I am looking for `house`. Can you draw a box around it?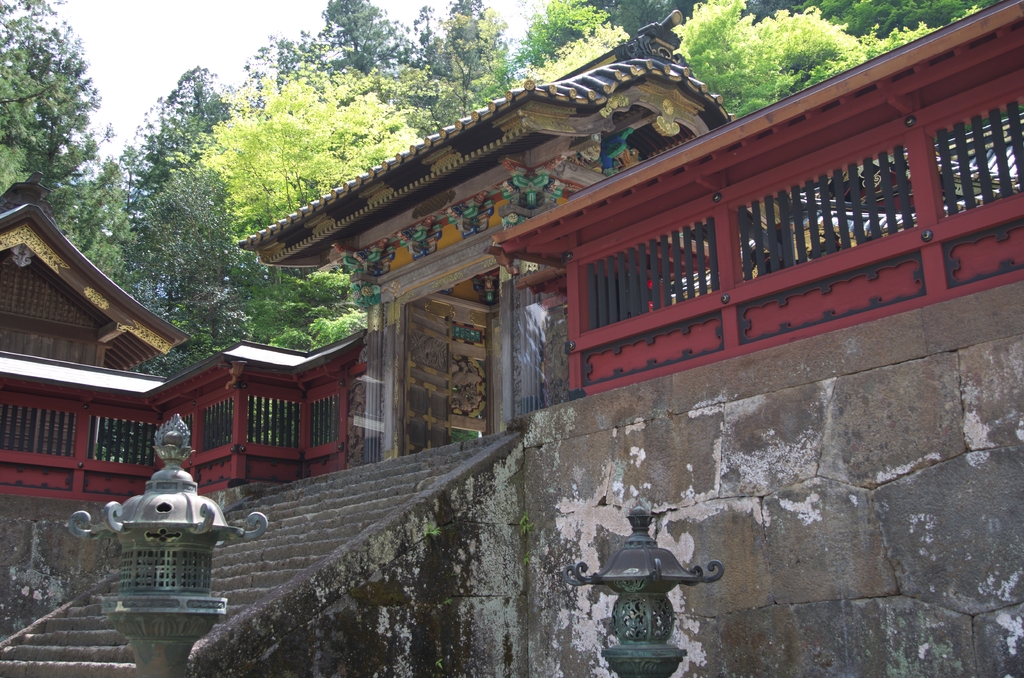
Sure, the bounding box is bbox=[237, 9, 852, 462].
